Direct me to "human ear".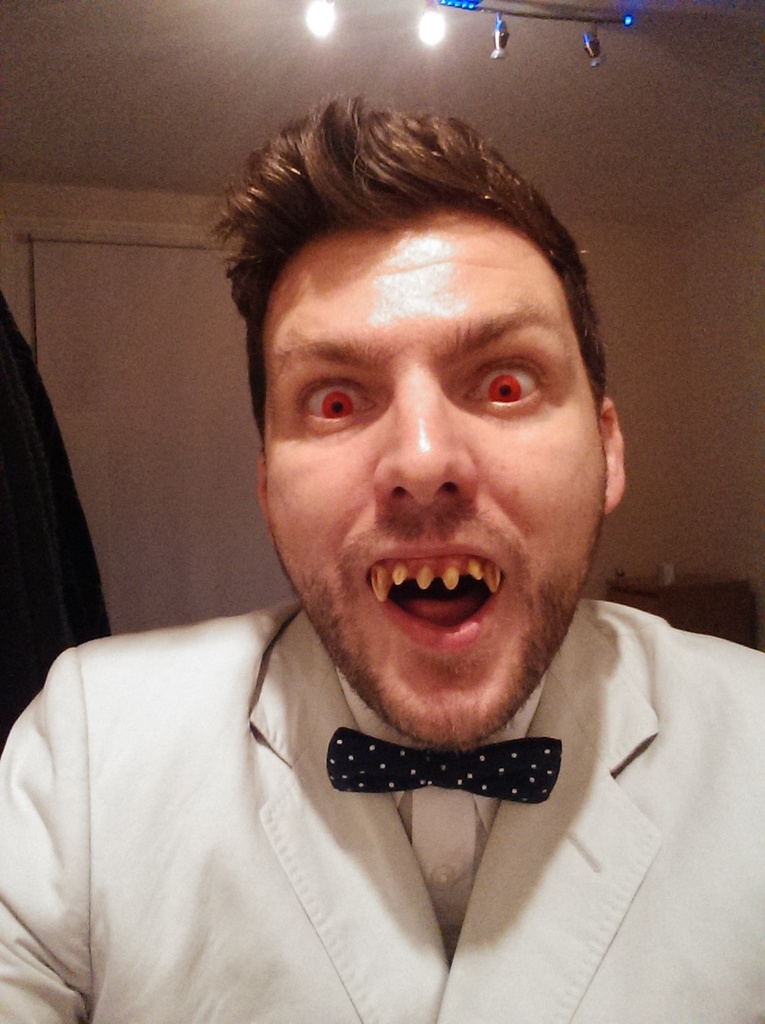
Direction: detection(252, 452, 272, 544).
